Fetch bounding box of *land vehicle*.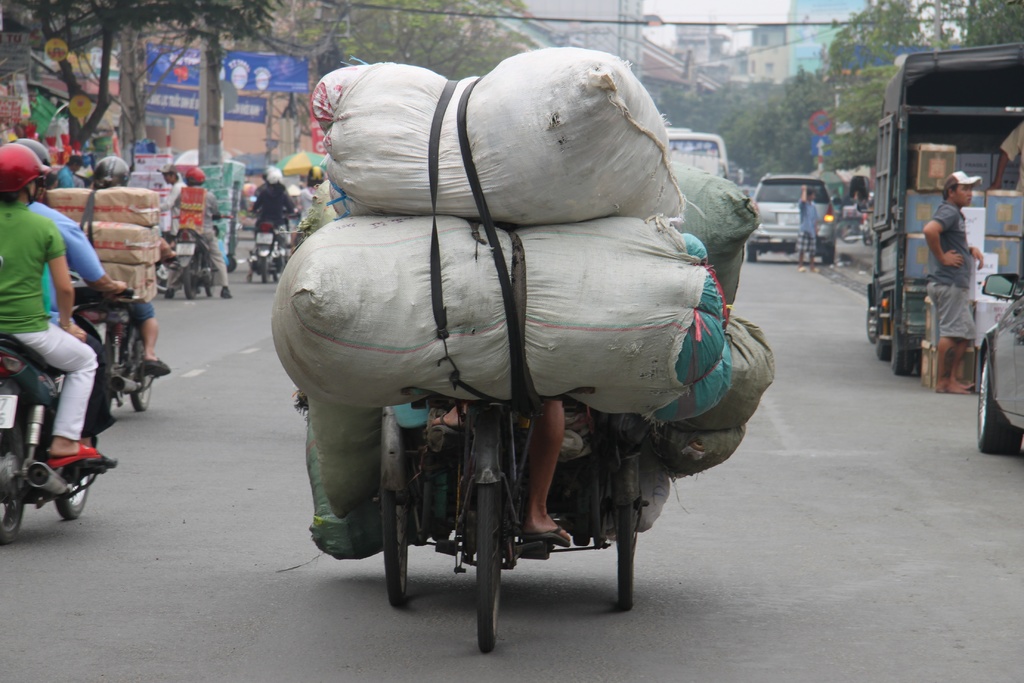
Bbox: 975,273,1023,462.
